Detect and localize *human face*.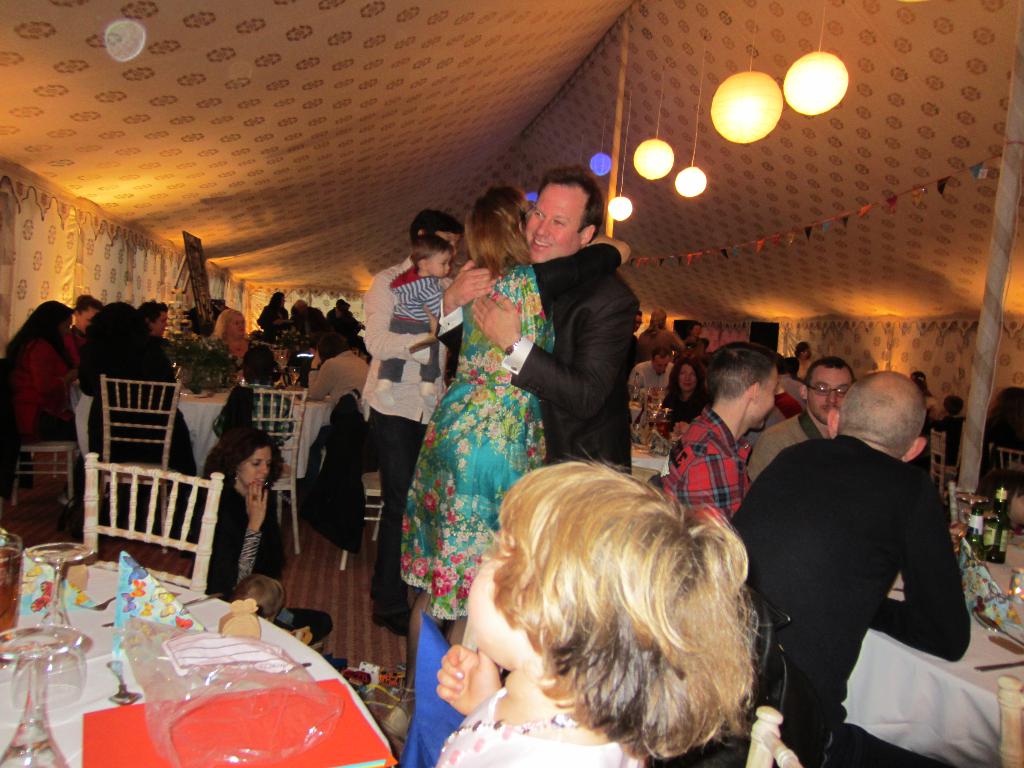
Localized at {"left": 526, "top": 180, "right": 589, "bottom": 262}.
